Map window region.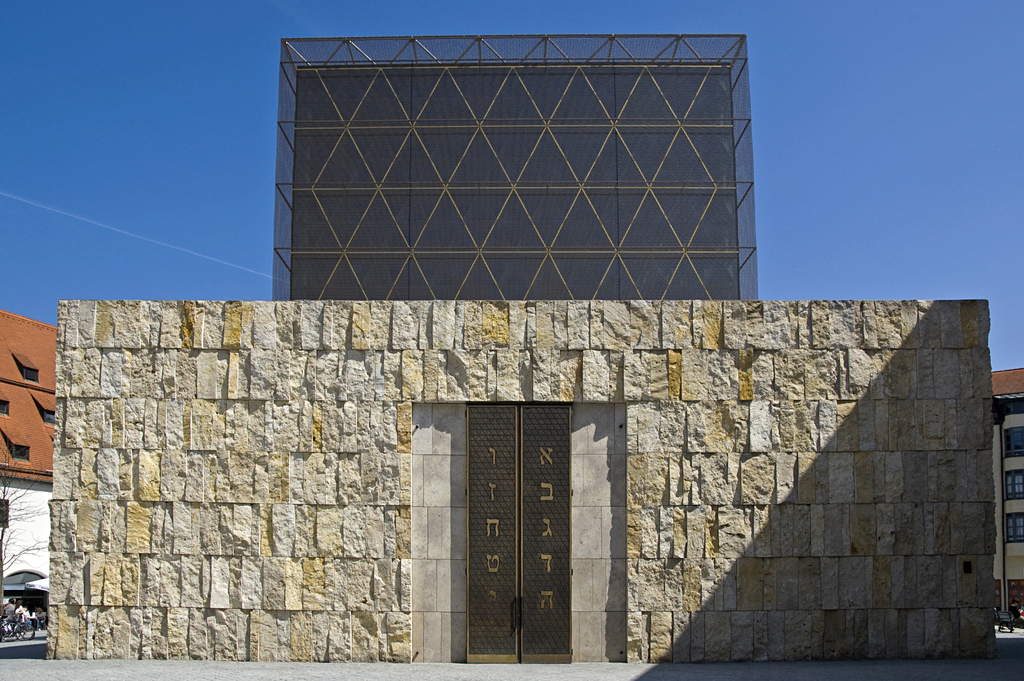
Mapped to x1=1005, y1=472, x2=1023, y2=500.
